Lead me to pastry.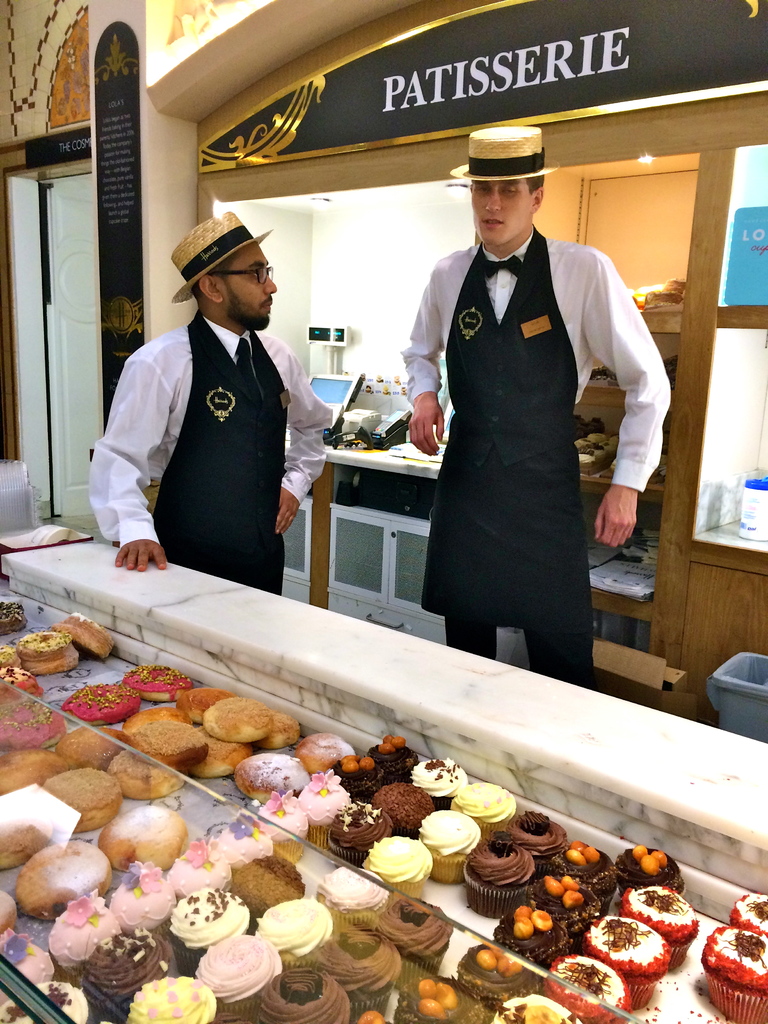
Lead to 422 812 482 888.
